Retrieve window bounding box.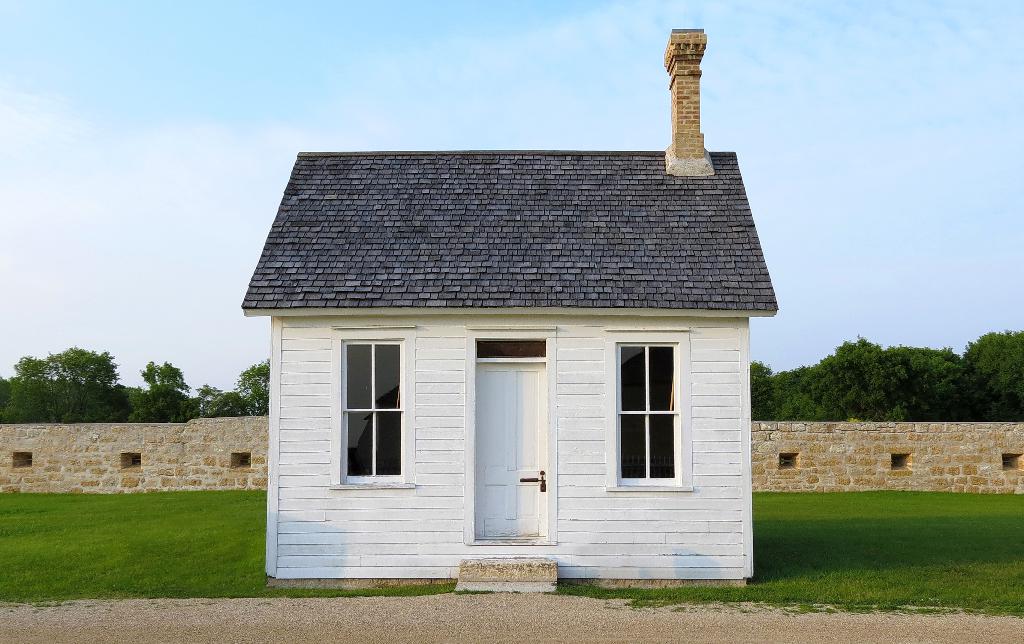
Bounding box: [613, 346, 681, 486].
